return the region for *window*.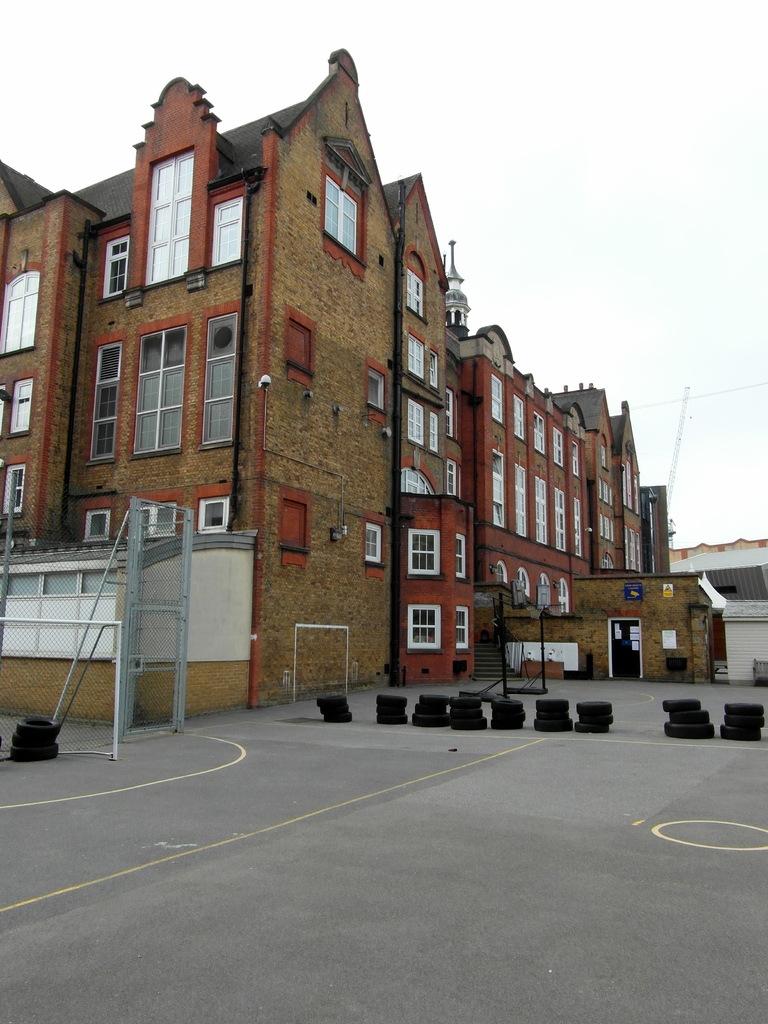
crop(405, 604, 444, 653).
